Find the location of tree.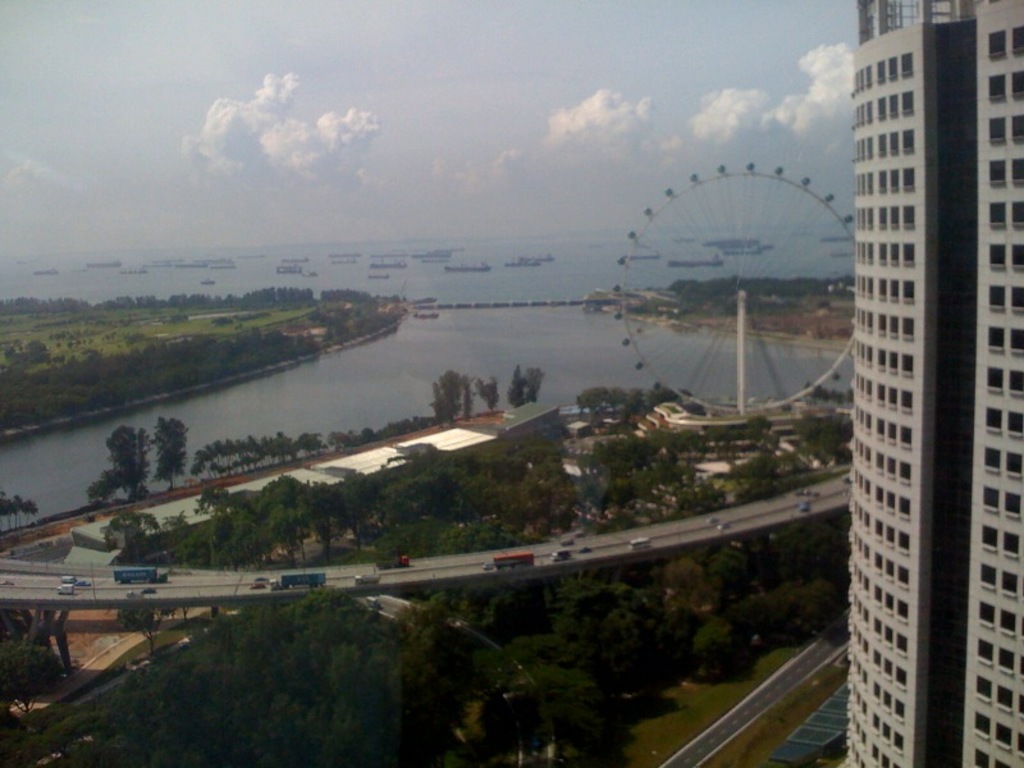
Location: <bbox>768, 580, 841, 645</bbox>.
